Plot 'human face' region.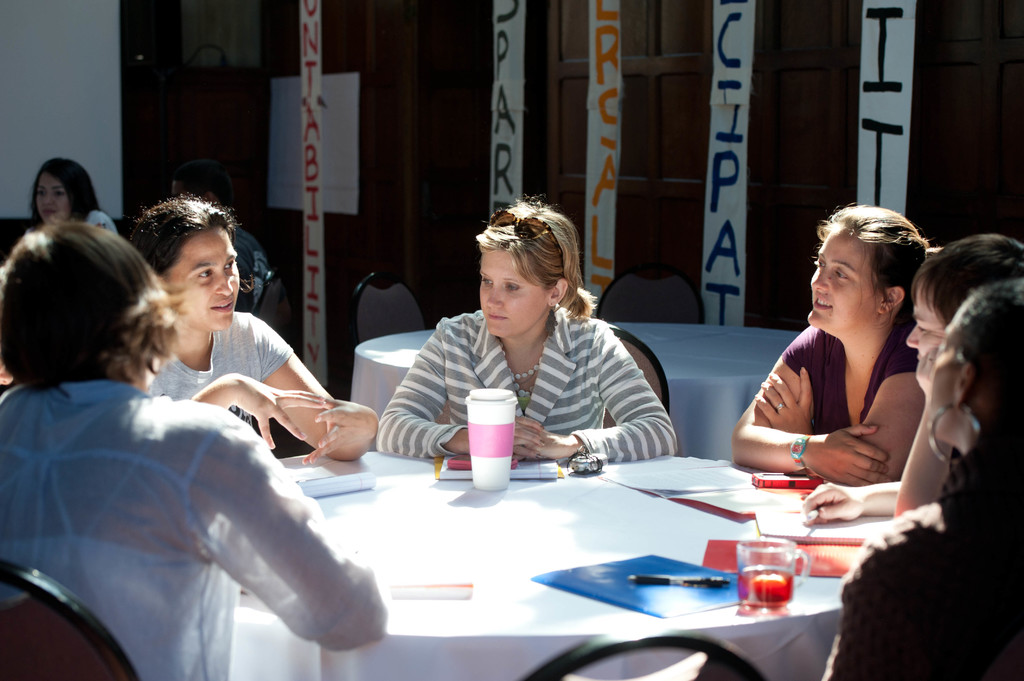
Plotted at pyautogui.locateOnScreen(929, 297, 968, 435).
